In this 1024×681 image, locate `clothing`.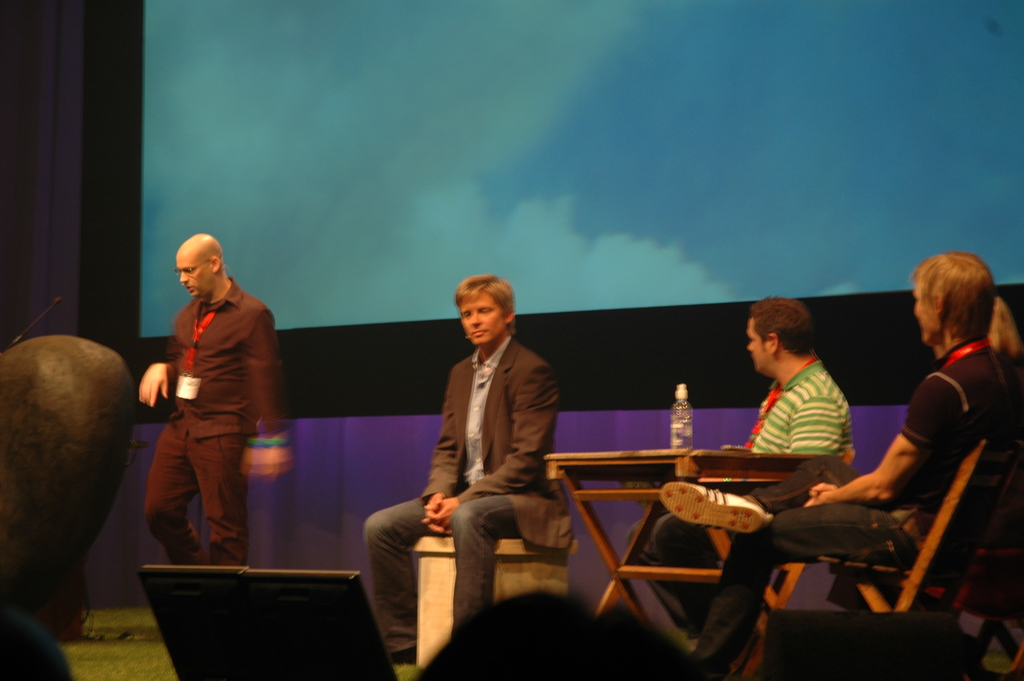
Bounding box: rect(634, 372, 852, 659).
